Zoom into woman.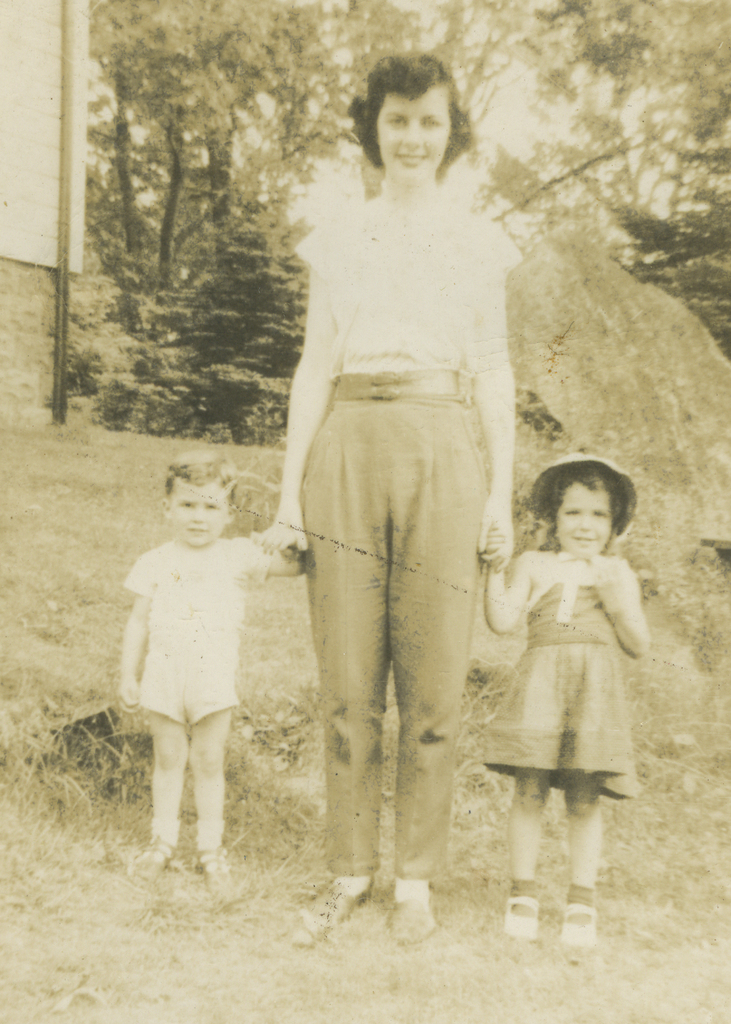
Zoom target: 261:53:517:941.
